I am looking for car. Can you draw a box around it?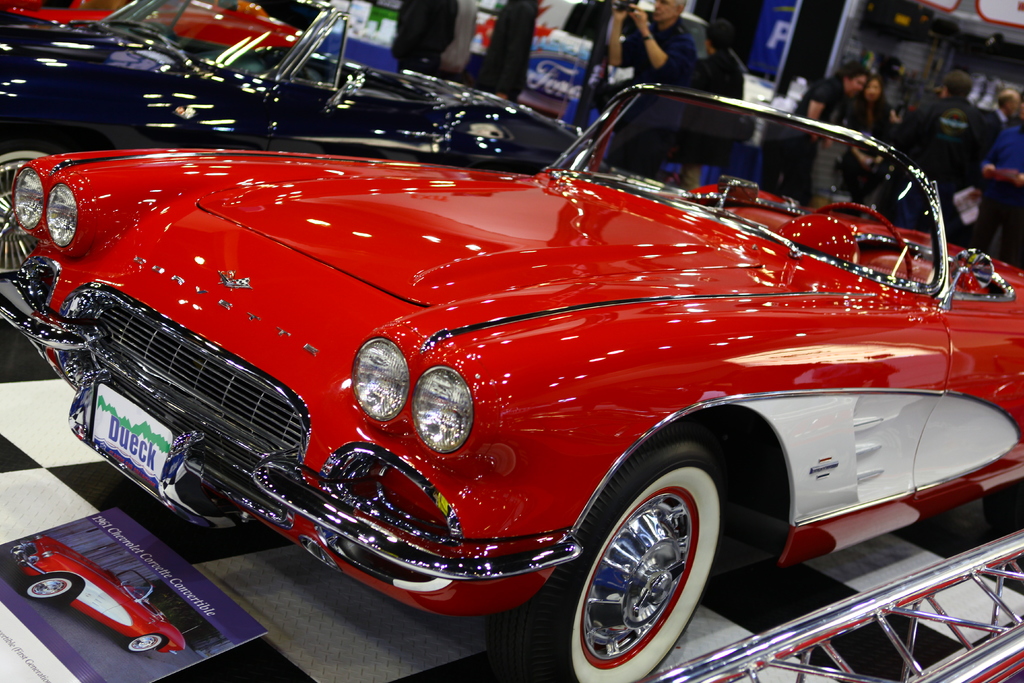
Sure, the bounding box is region(0, 0, 307, 56).
